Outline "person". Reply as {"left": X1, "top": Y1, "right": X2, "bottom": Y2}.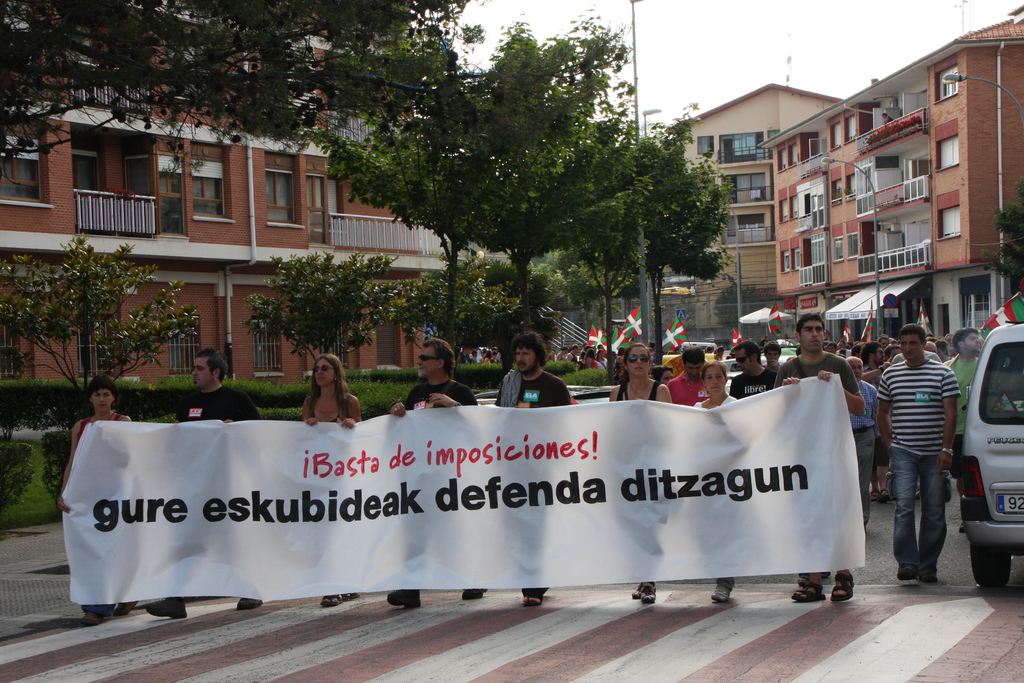
{"left": 882, "top": 304, "right": 962, "bottom": 589}.
